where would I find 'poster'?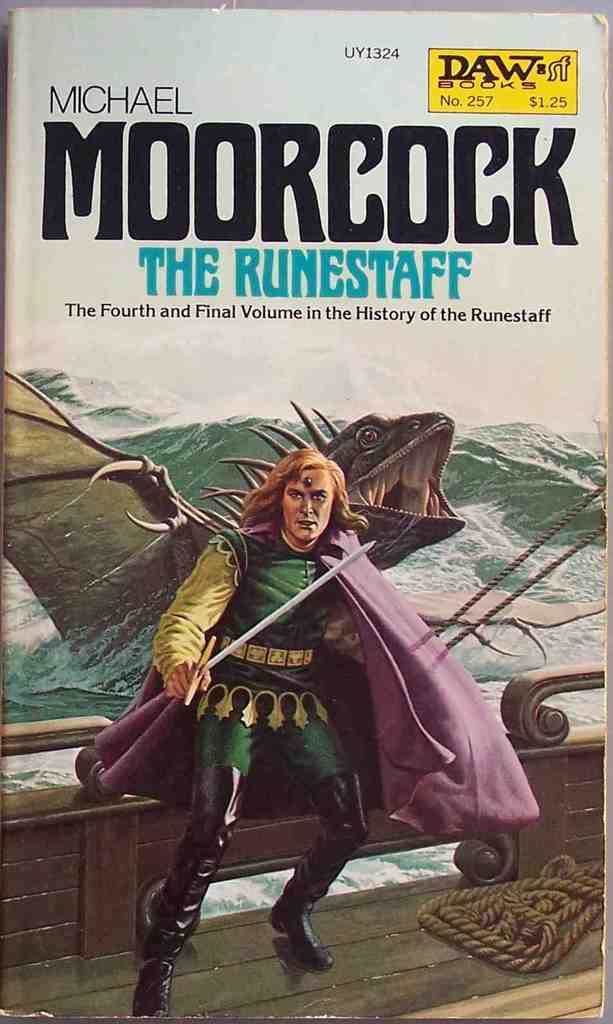
At l=1, t=8, r=603, b=1023.
